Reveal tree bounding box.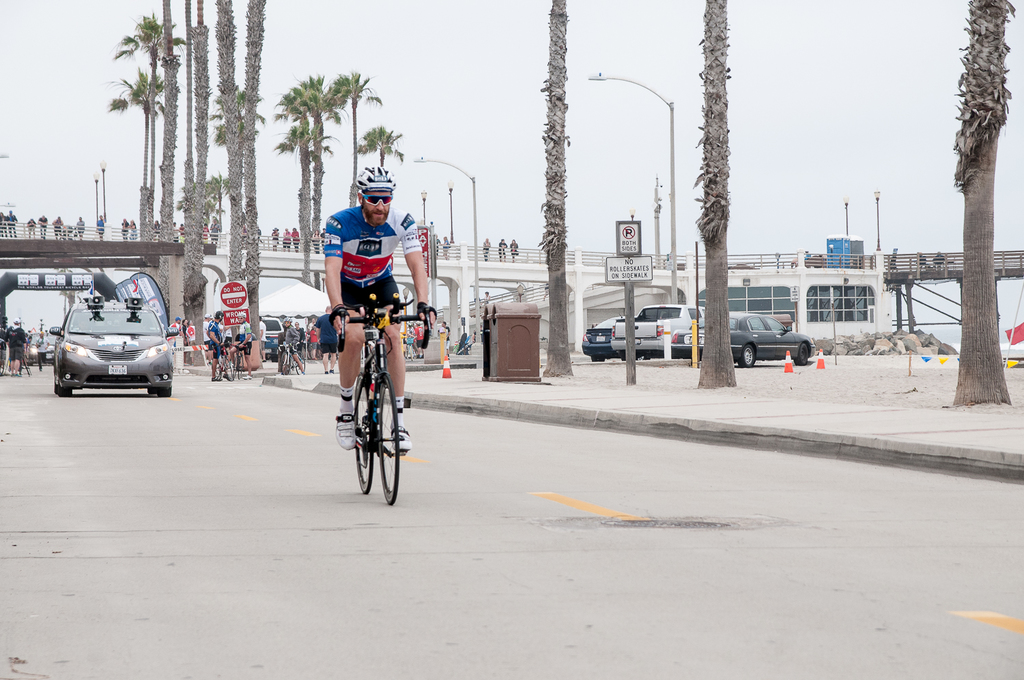
Revealed: bbox(156, 0, 171, 308).
